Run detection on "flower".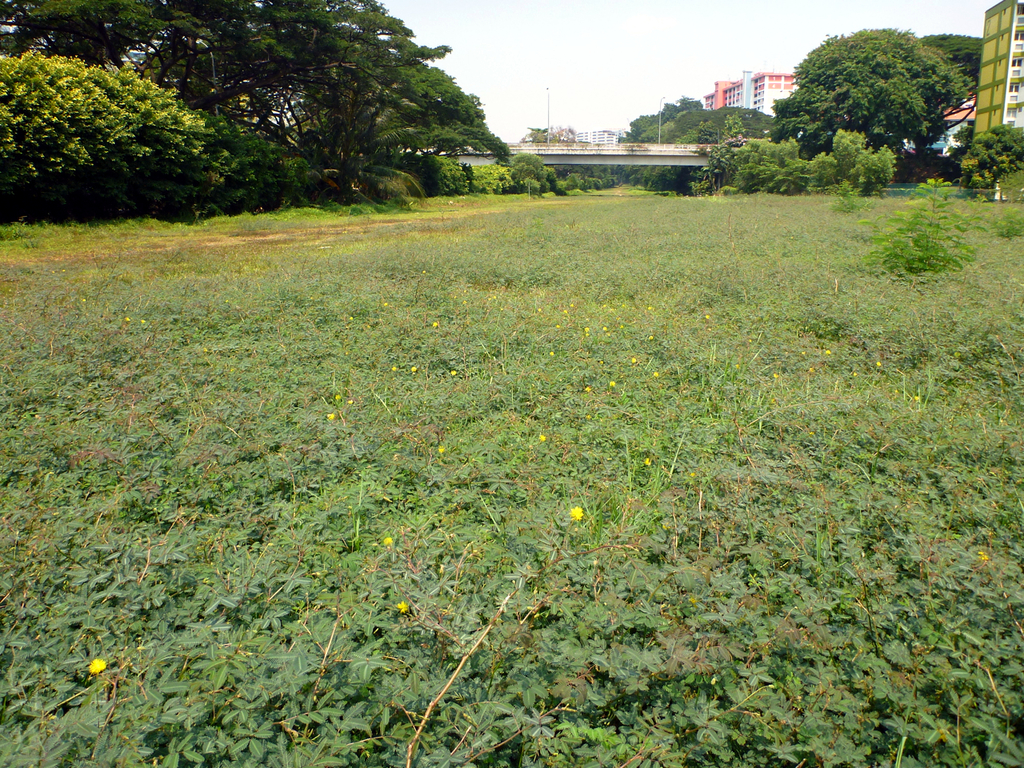
Result: pyautogui.locateOnScreen(703, 314, 711, 321).
